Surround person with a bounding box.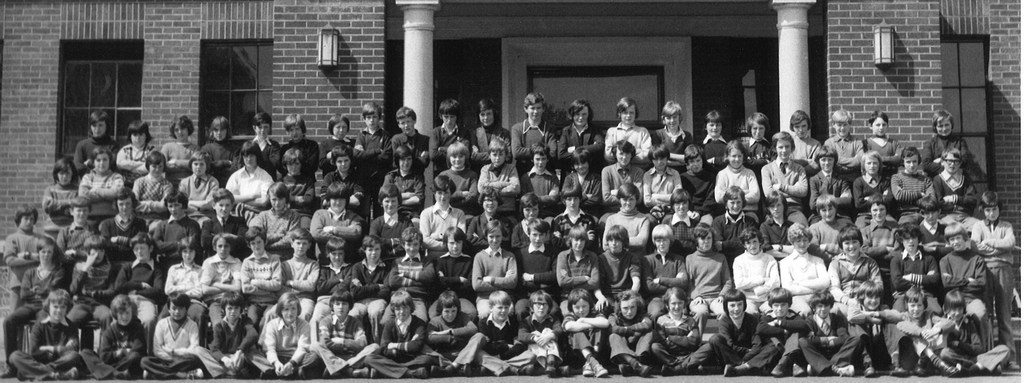
(242, 231, 292, 295).
